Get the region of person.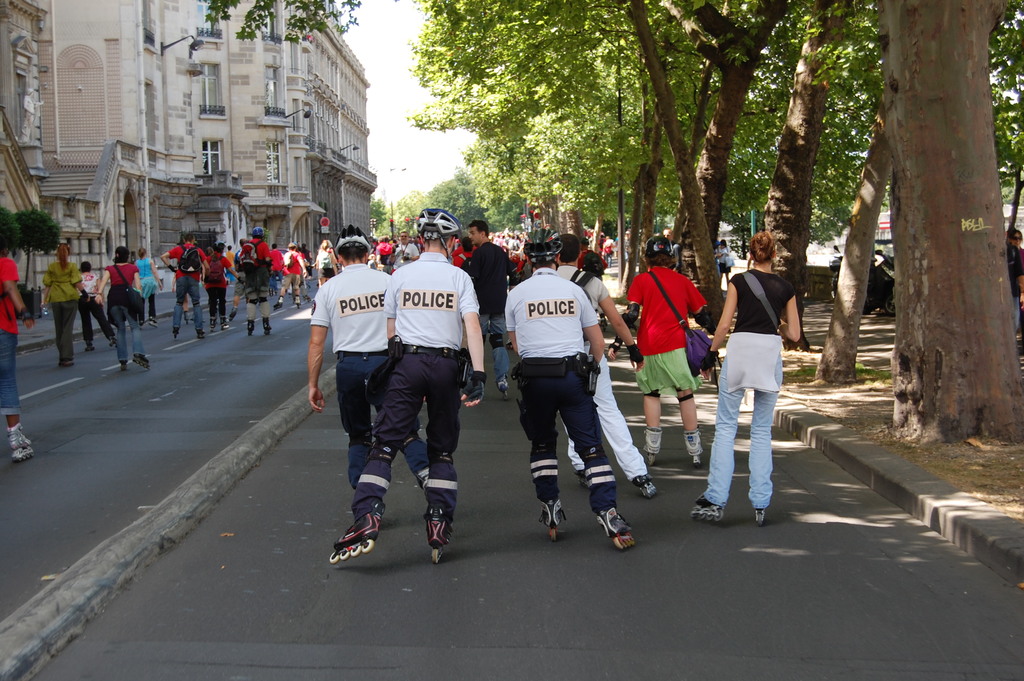
box(461, 215, 511, 401).
